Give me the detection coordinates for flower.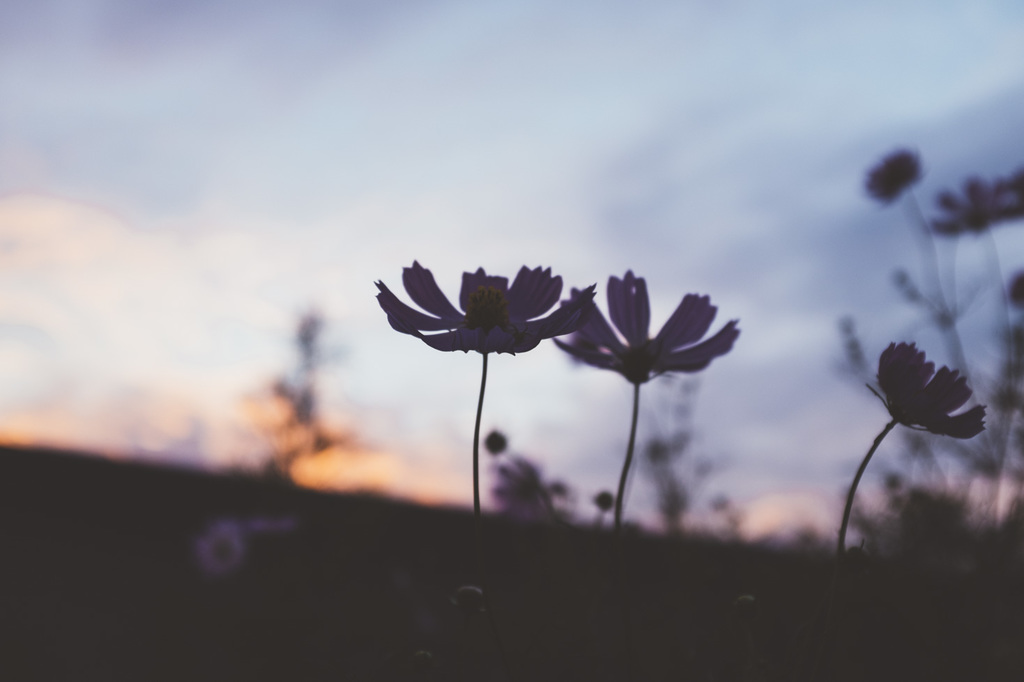
l=865, t=339, r=988, b=439.
